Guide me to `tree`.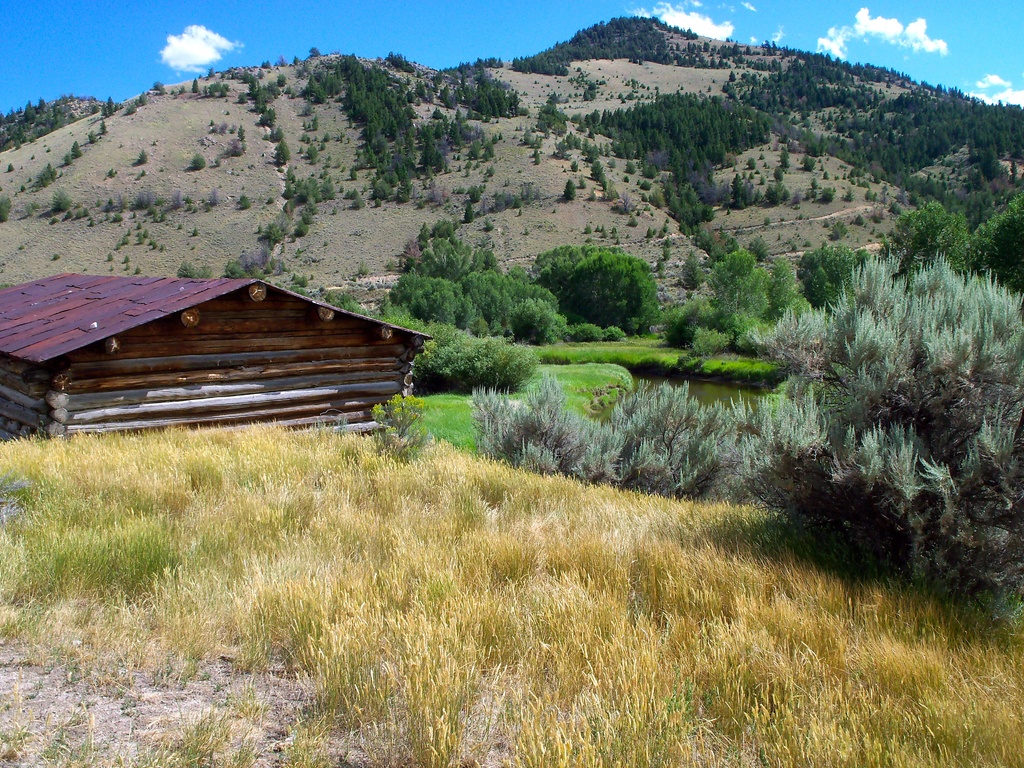
Guidance: {"left": 309, "top": 115, "right": 321, "bottom": 134}.
